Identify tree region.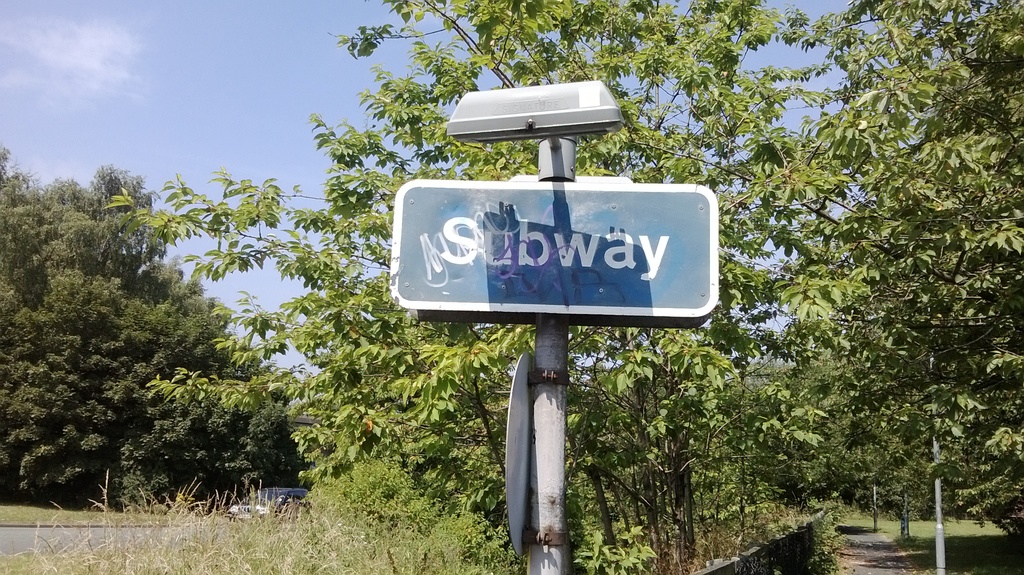
Region: bbox=[10, 161, 258, 514].
